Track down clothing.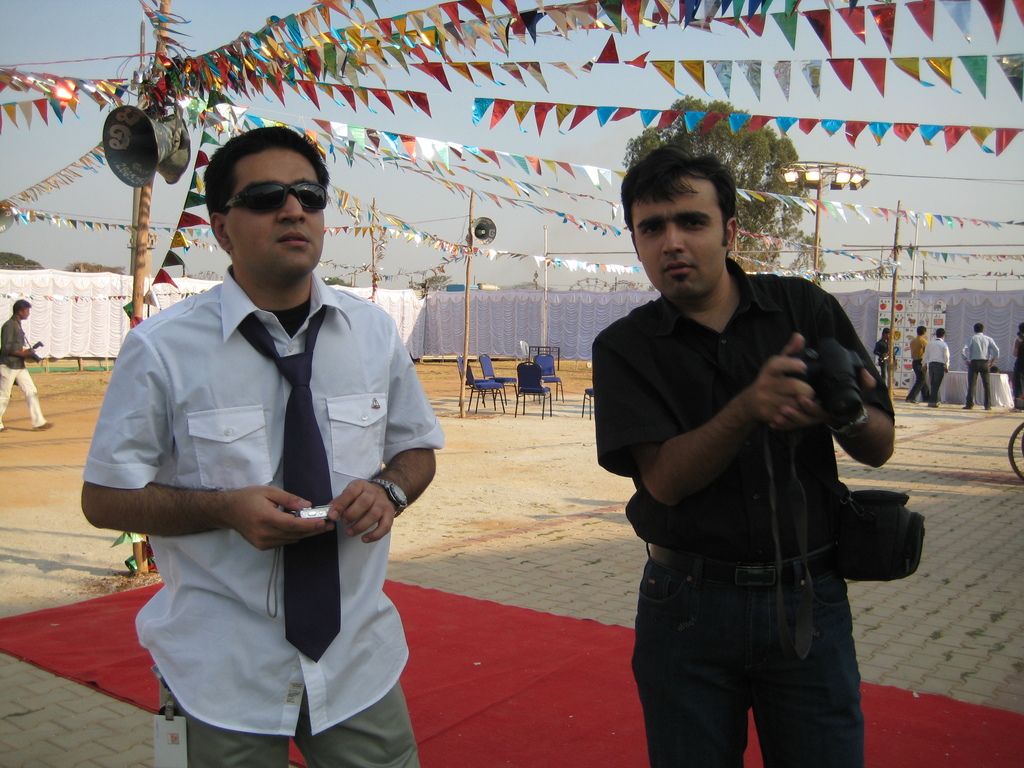
Tracked to {"left": 100, "top": 254, "right": 428, "bottom": 742}.
